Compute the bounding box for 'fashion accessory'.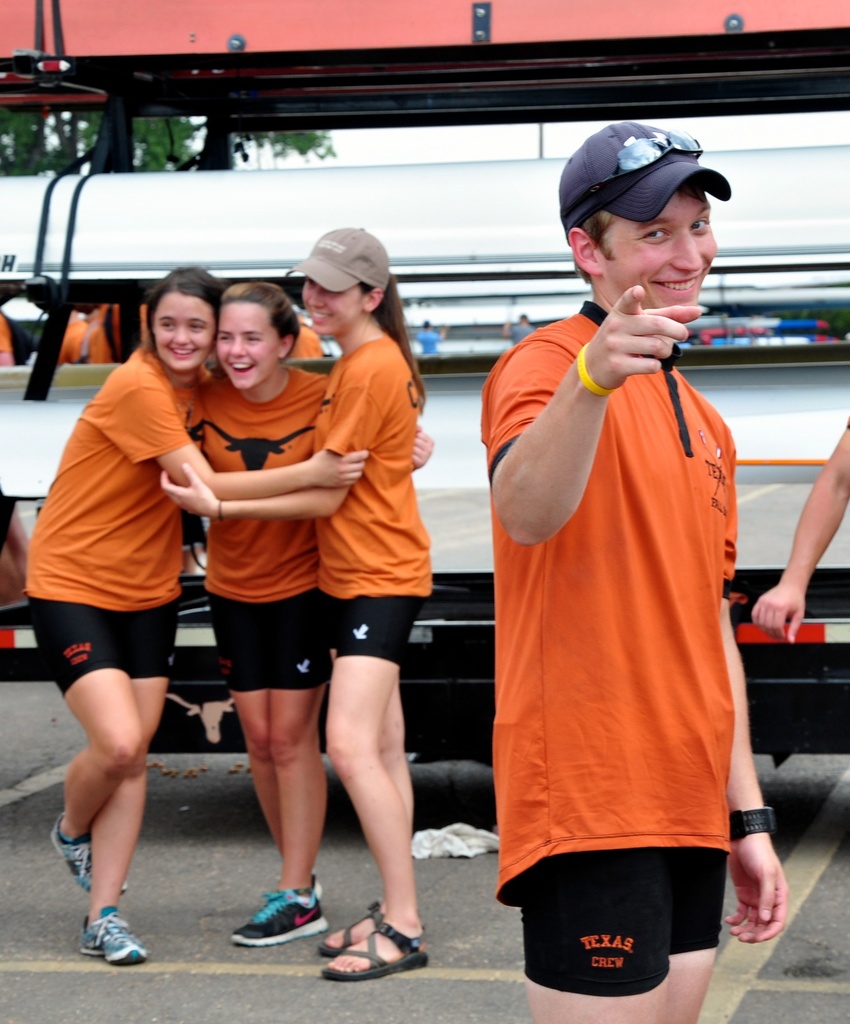
(left=606, top=129, right=700, bottom=181).
